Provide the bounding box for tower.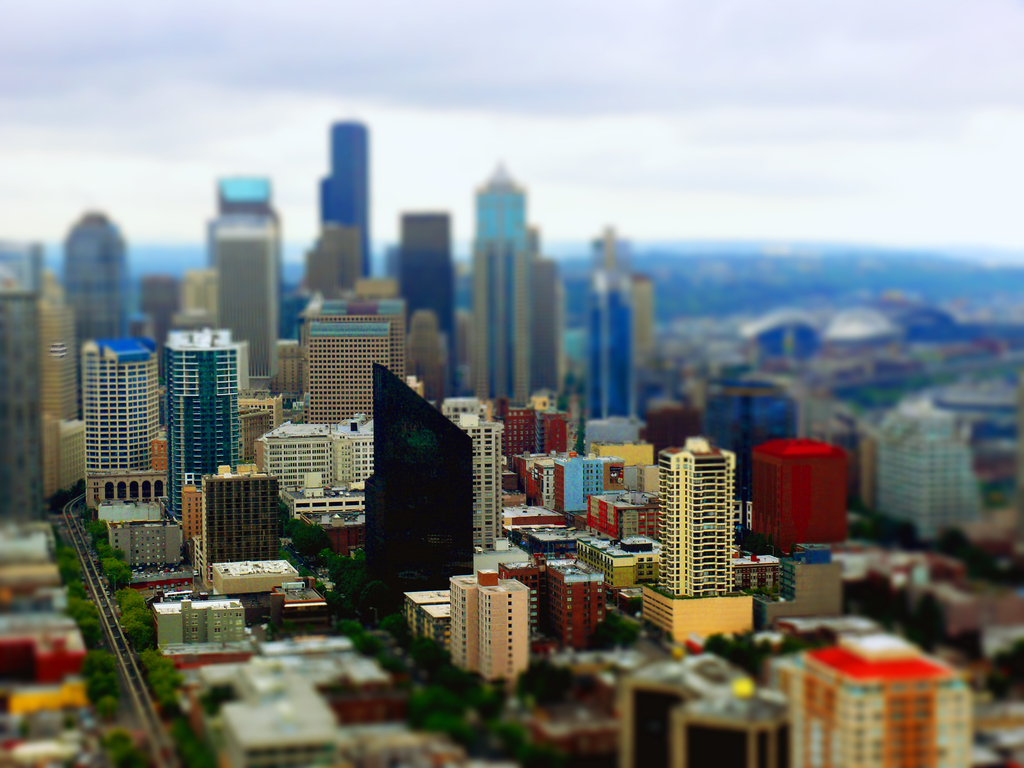
bbox=(469, 172, 535, 401).
